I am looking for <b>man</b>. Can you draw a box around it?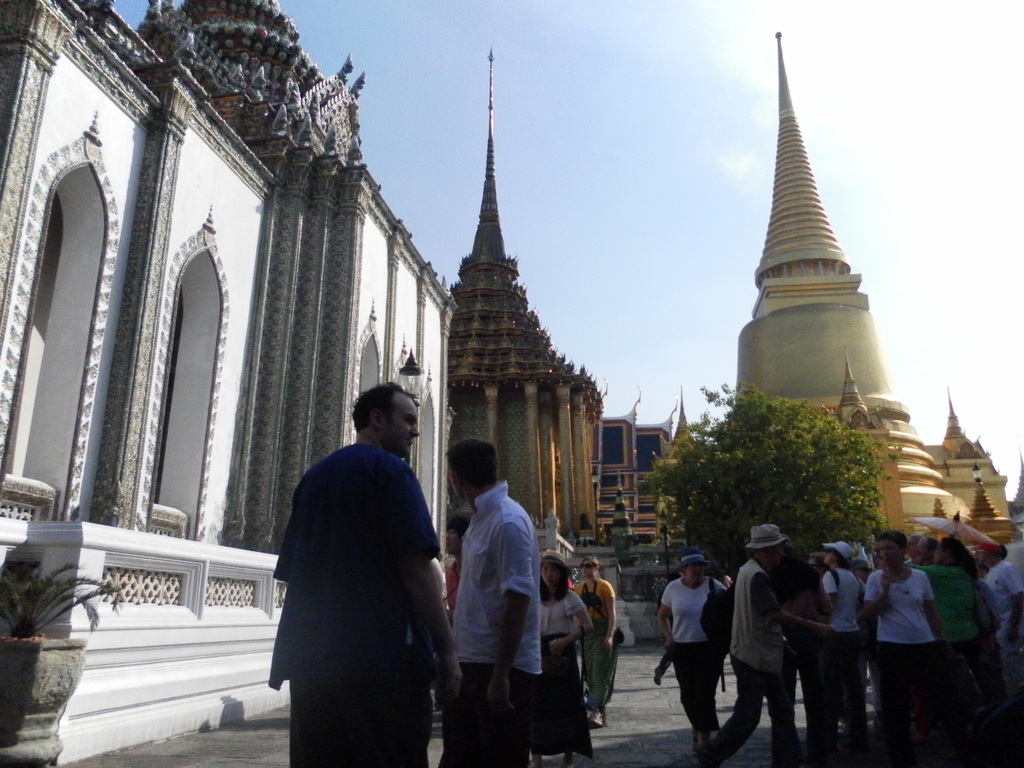
Sure, the bounding box is 900:532:922:568.
